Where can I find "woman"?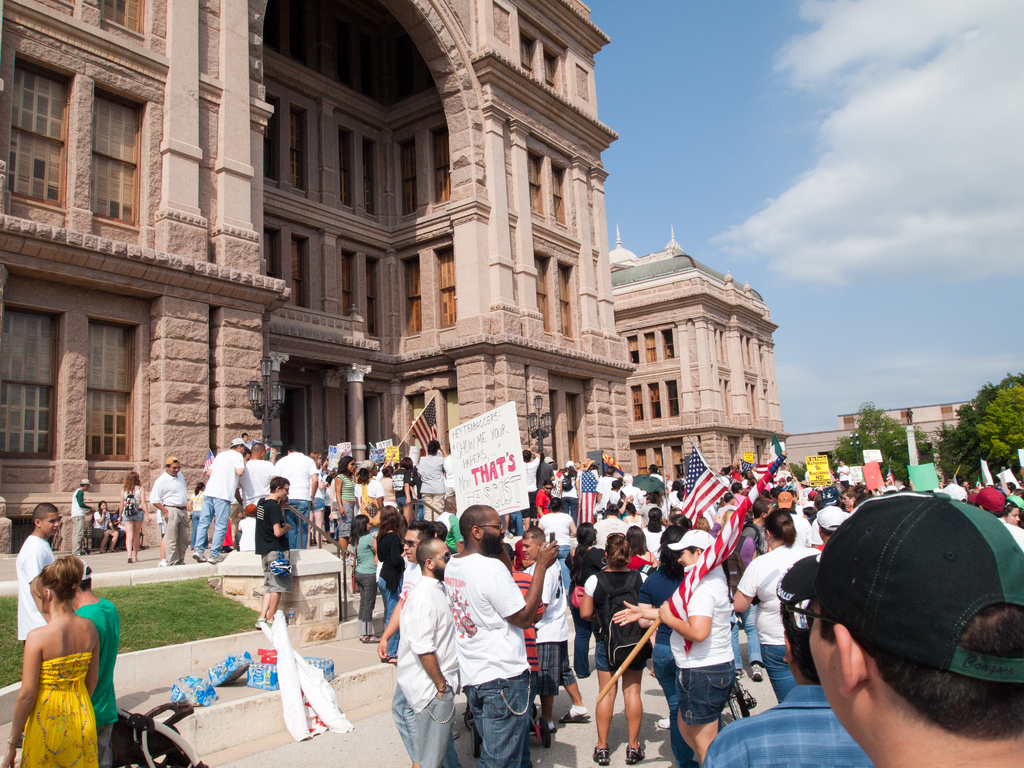
You can find it at crop(5, 550, 112, 767).
